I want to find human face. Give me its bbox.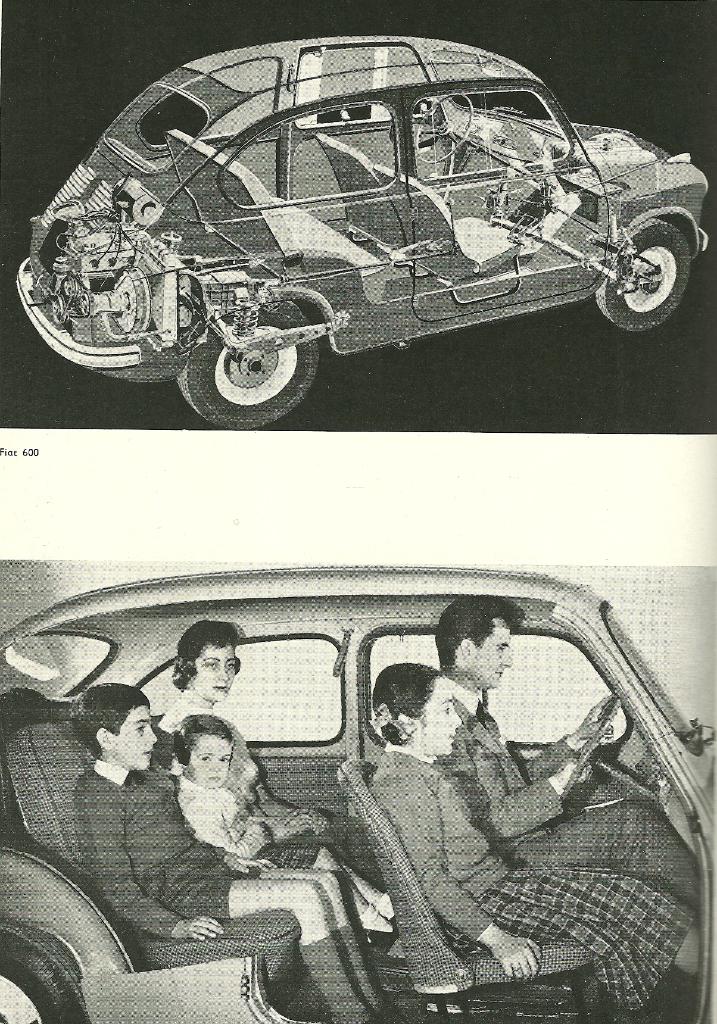
177,727,237,796.
